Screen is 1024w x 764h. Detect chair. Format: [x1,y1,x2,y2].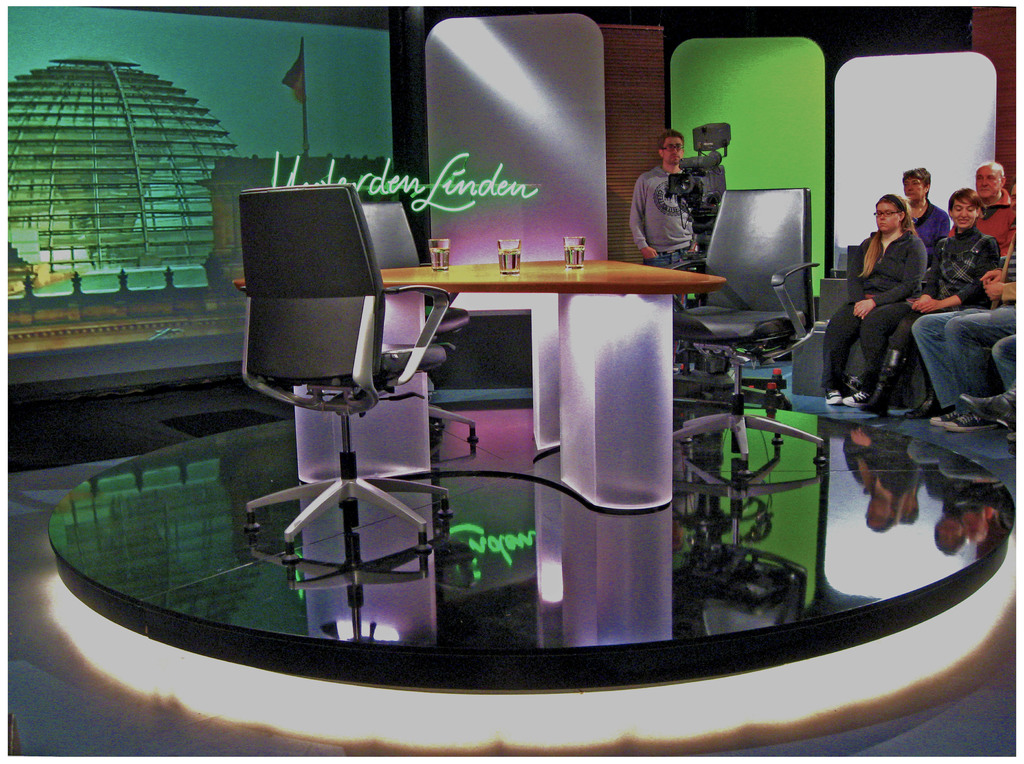
[222,190,431,585].
